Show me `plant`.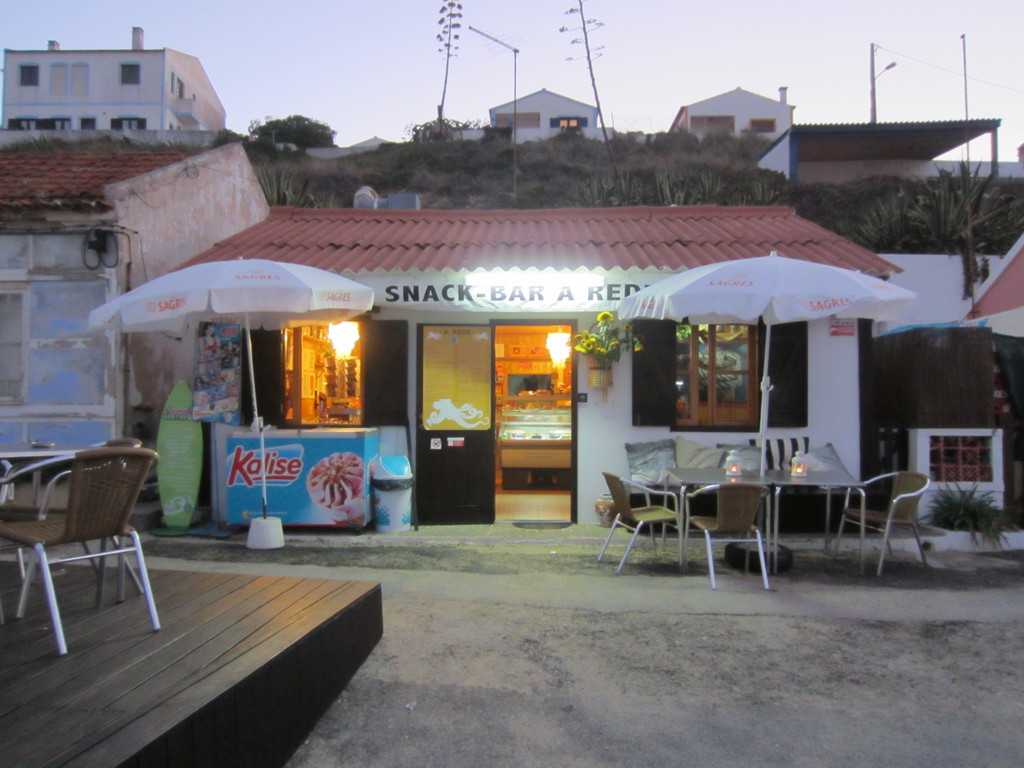
`plant` is here: l=559, t=170, r=785, b=206.
